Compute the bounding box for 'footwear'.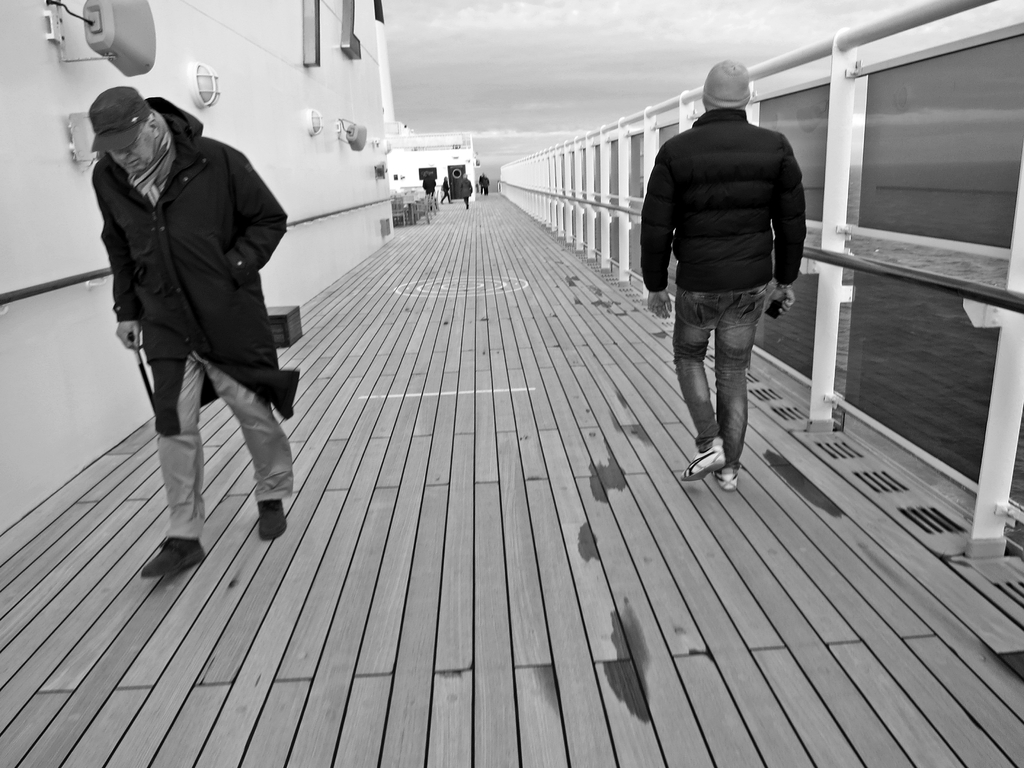
<box>138,539,203,575</box>.
